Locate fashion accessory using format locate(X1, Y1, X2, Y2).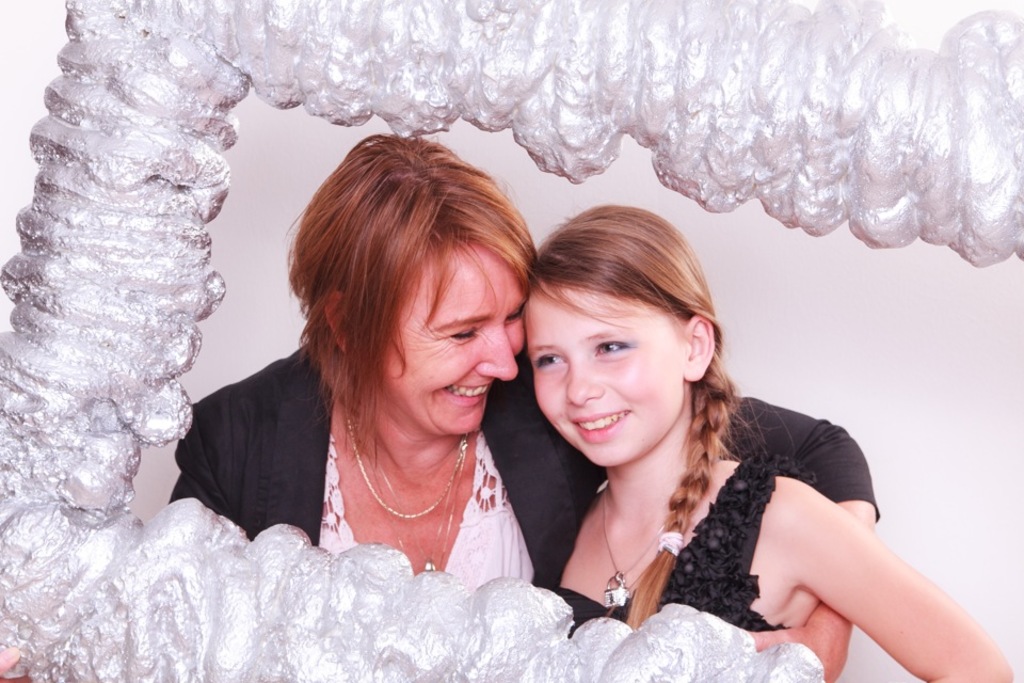
locate(596, 480, 668, 611).
